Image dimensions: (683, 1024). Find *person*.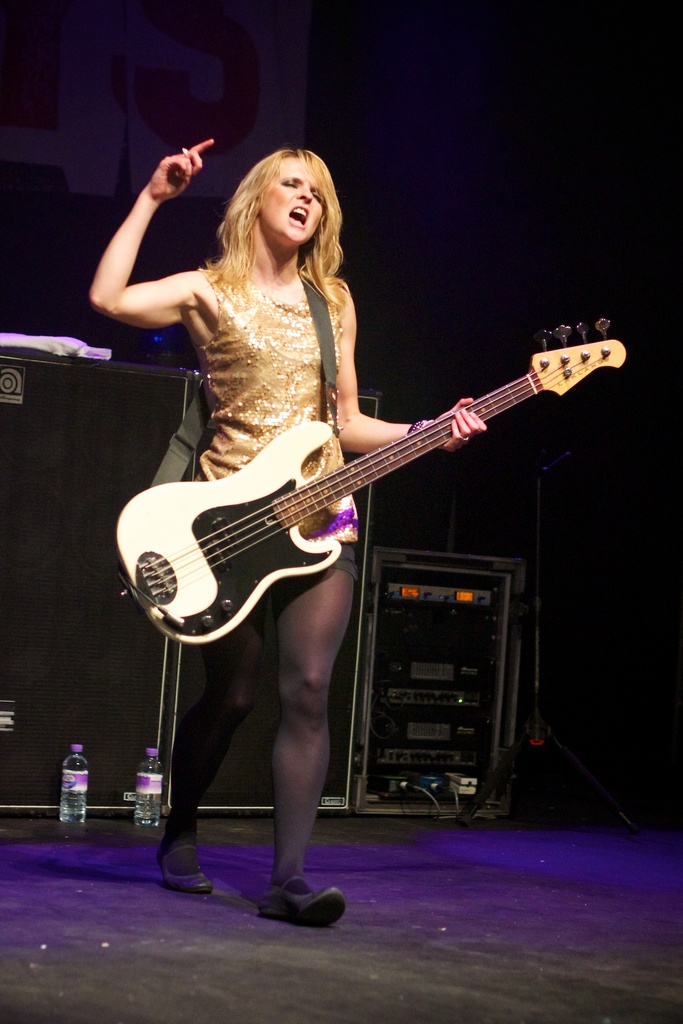
x1=128 y1=161 x2=586 y2=824.
